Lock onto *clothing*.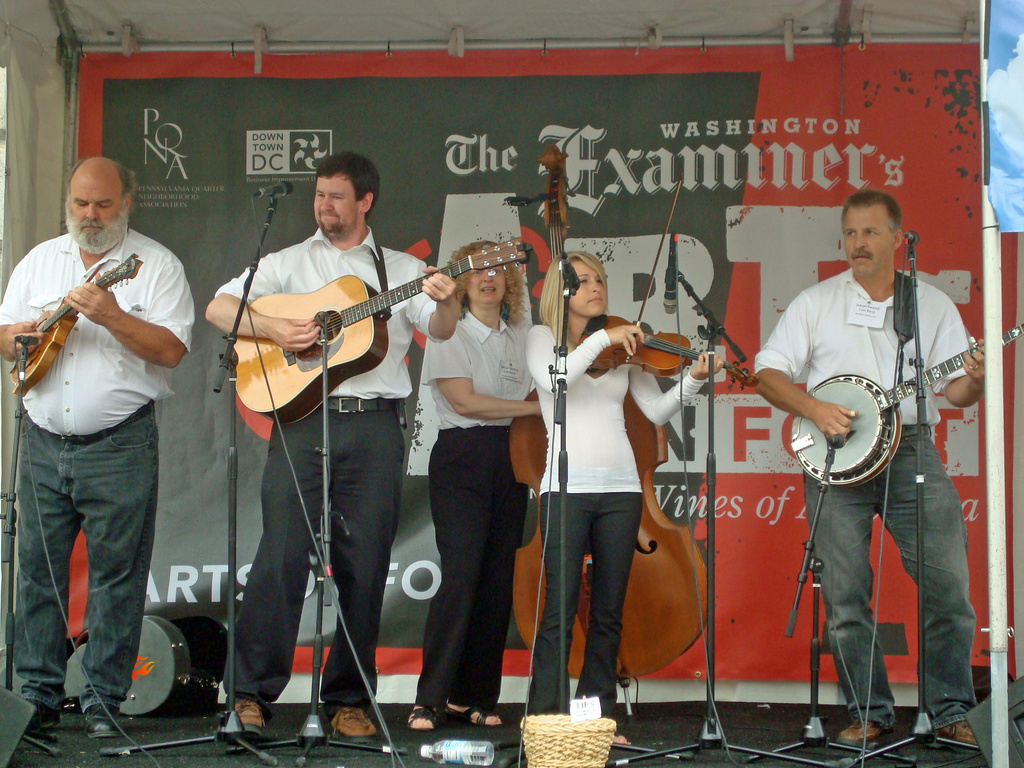
Locked: x1=525, y1=318, x2=710, y2=733.
